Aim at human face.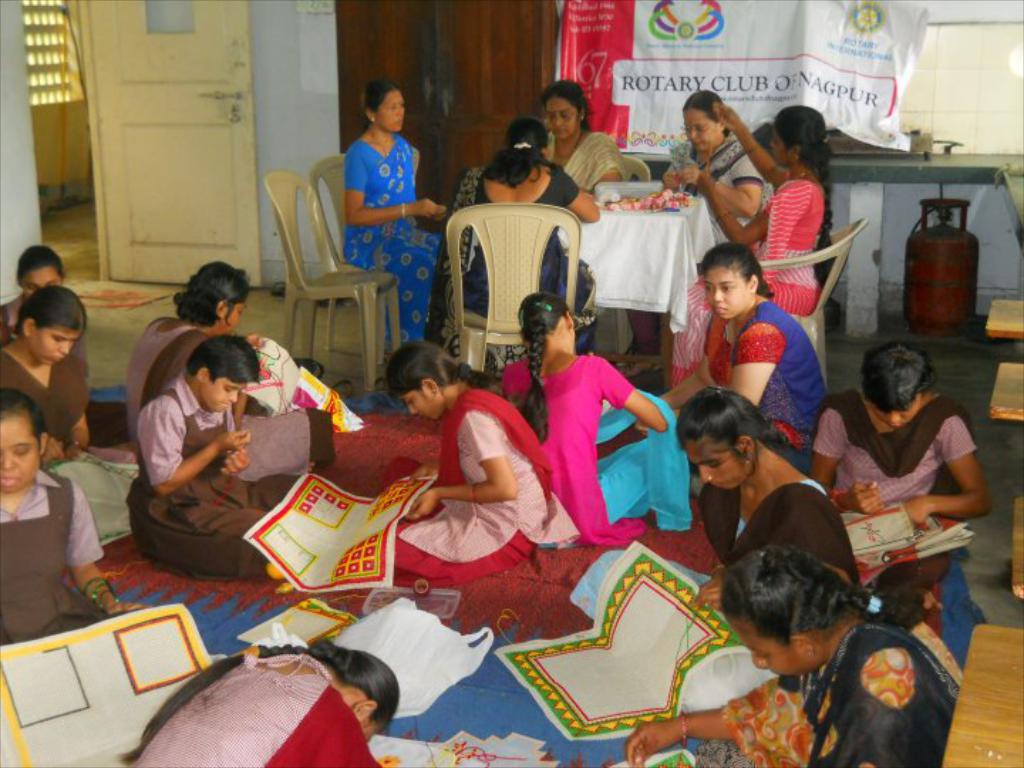
Aimed at l=769, t=128, r=794, b=162.
